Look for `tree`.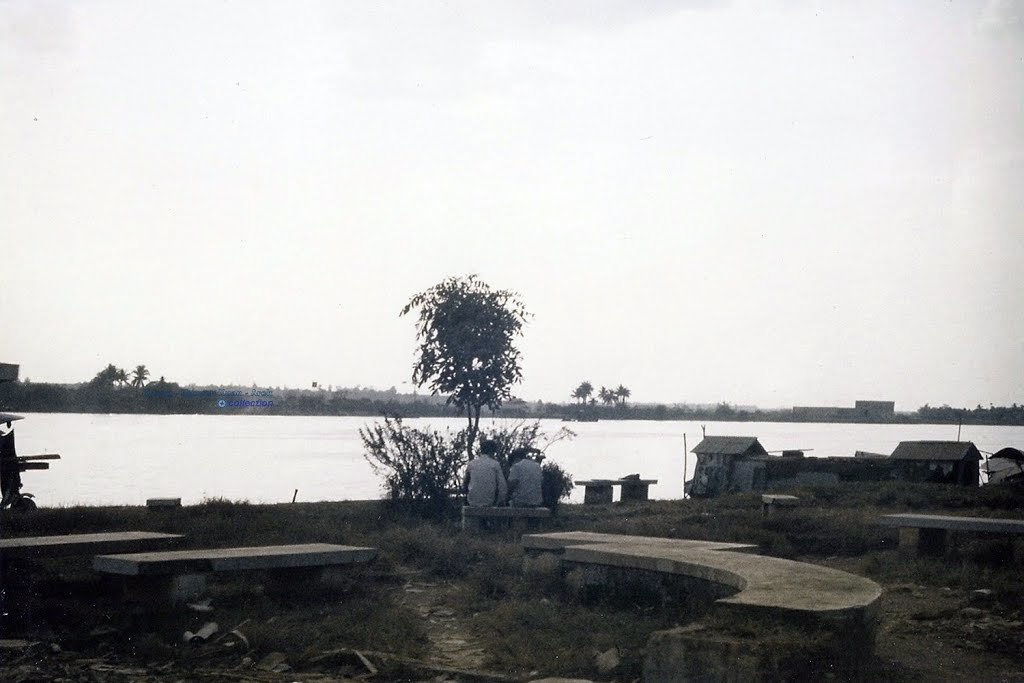
Found: bbox=[571, 380, 596, 411].
